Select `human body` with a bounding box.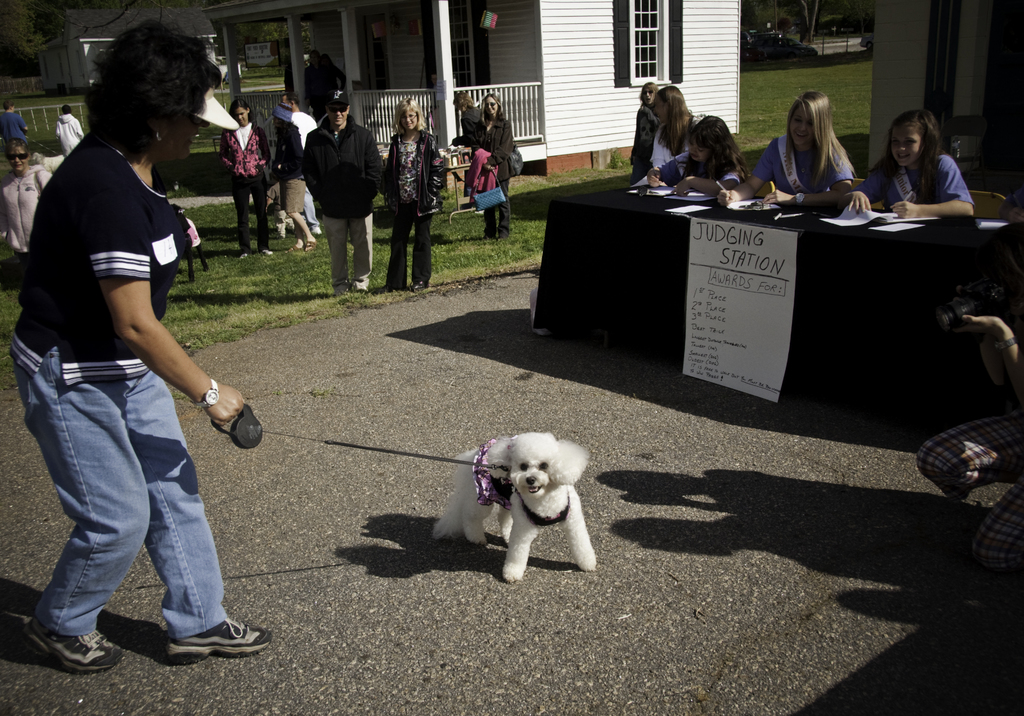
select_region(913, 287, 1023, 571).
